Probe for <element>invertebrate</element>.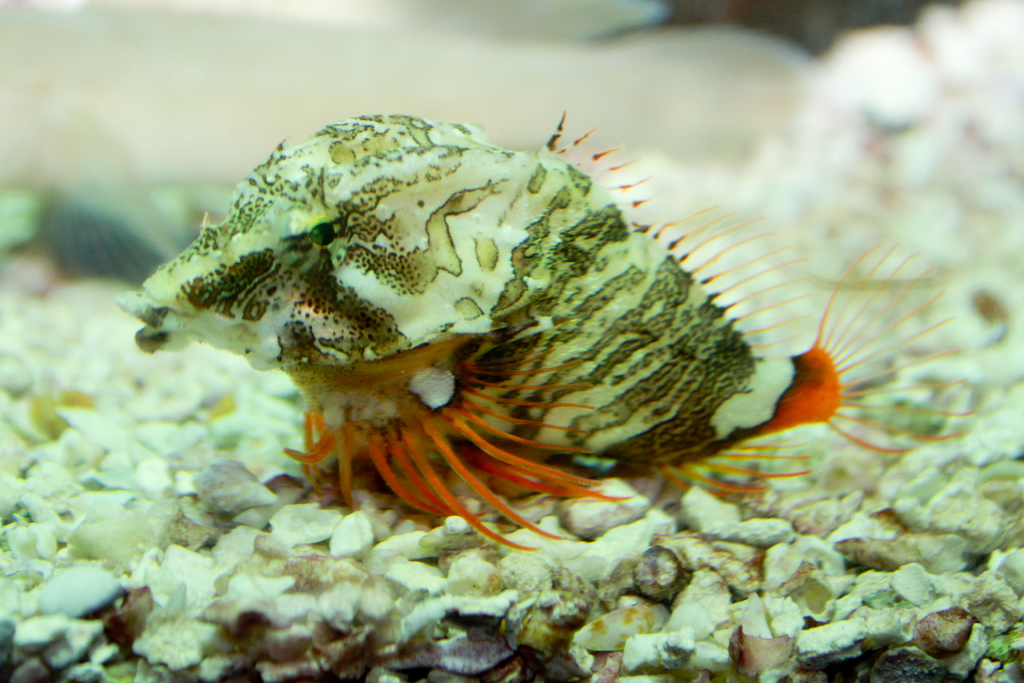
Probe result: select_region(115, 109, 977, 552).
